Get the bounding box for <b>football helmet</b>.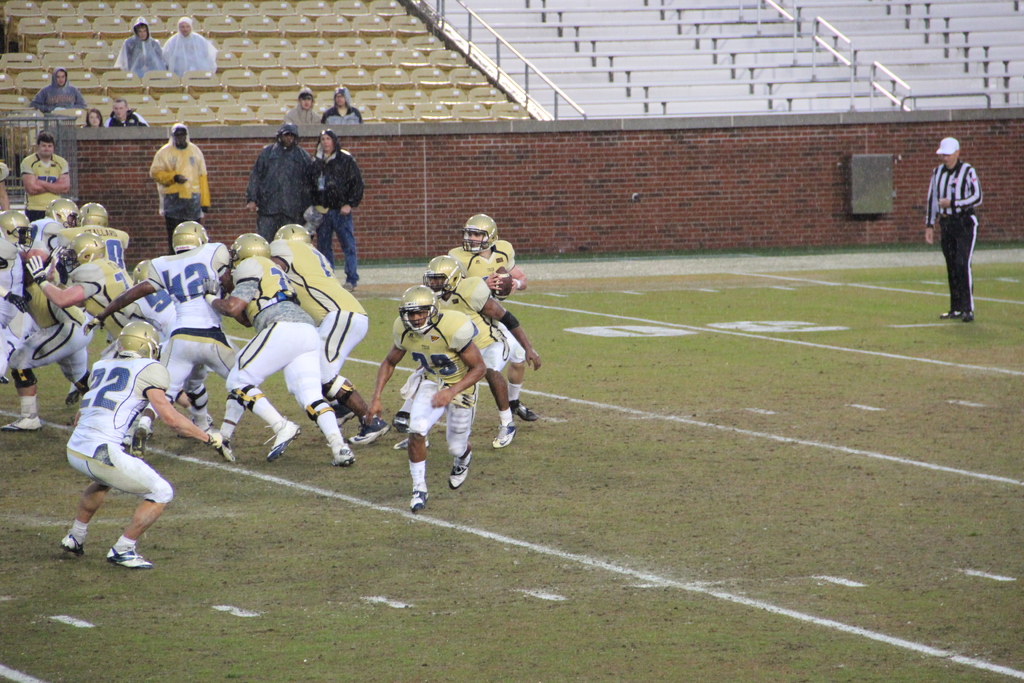
crop(44, 198, 81, 227).
